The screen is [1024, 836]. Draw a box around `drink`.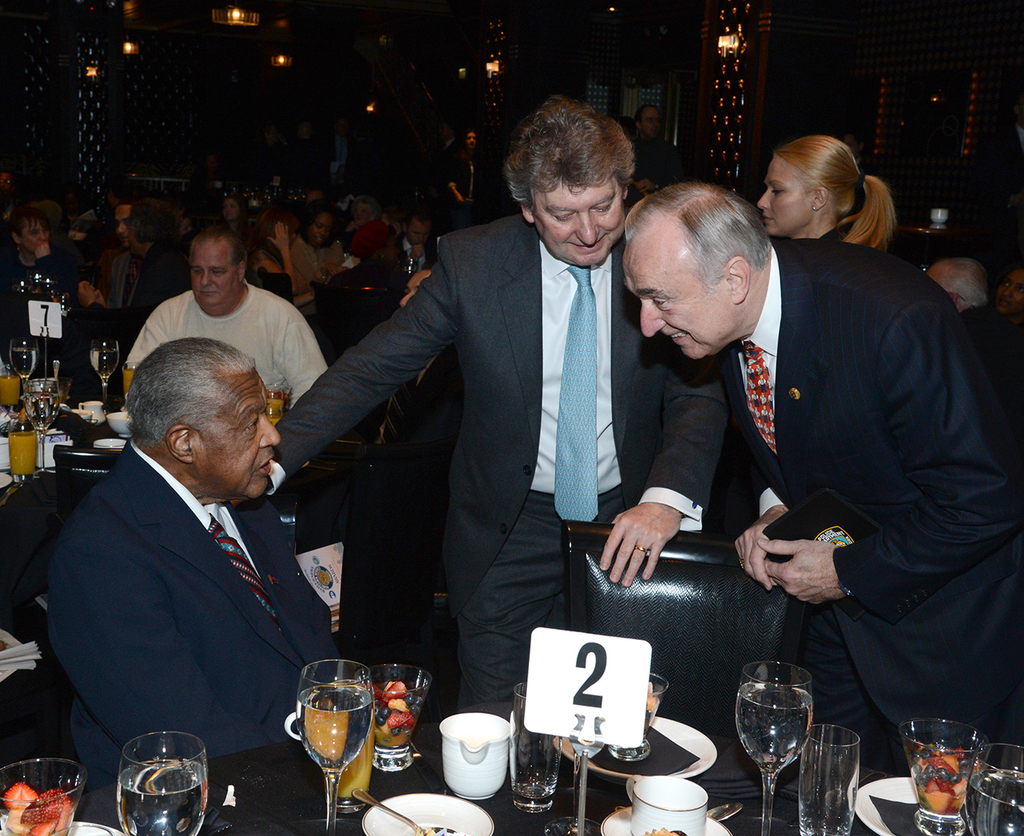
[738,681,810,772].
